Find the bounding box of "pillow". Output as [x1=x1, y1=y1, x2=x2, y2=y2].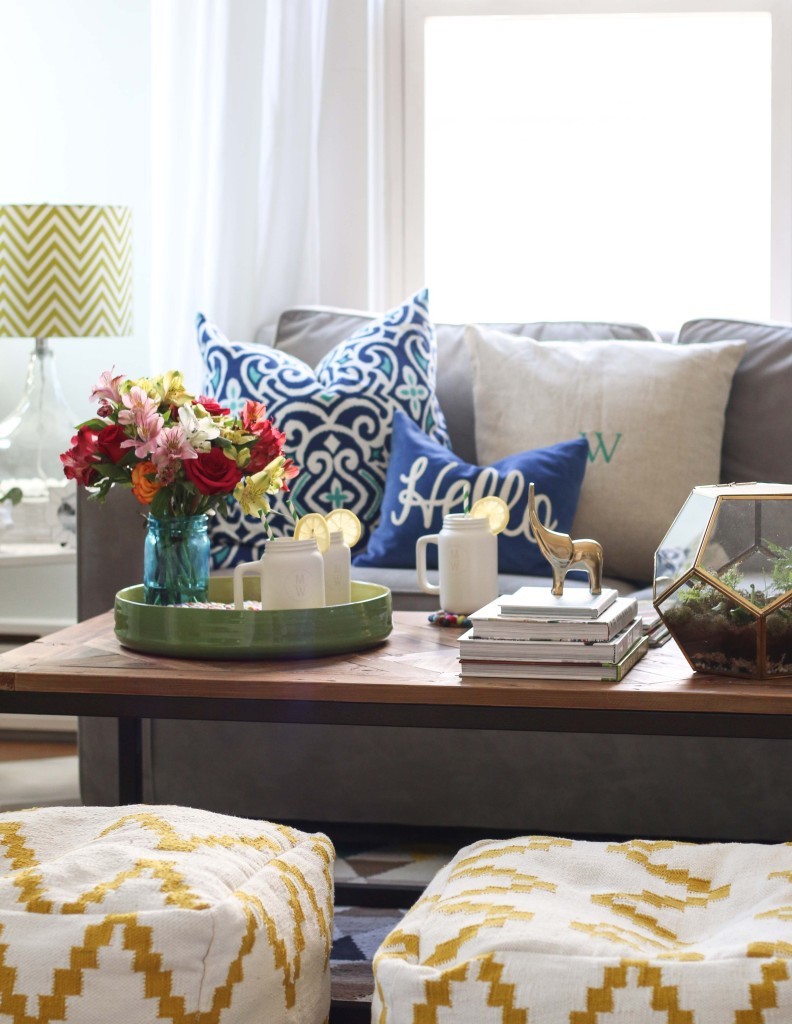
[x1=352, y1=409, x2=599, y2=569].
